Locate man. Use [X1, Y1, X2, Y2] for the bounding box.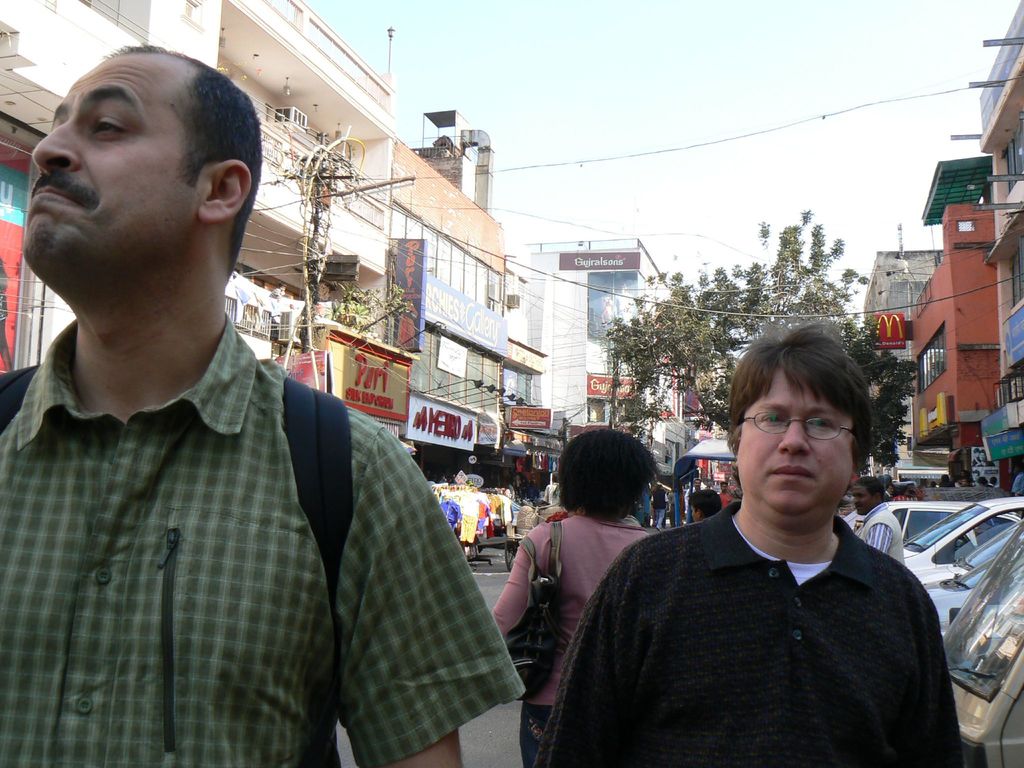
[717, 483, 731, 509].
